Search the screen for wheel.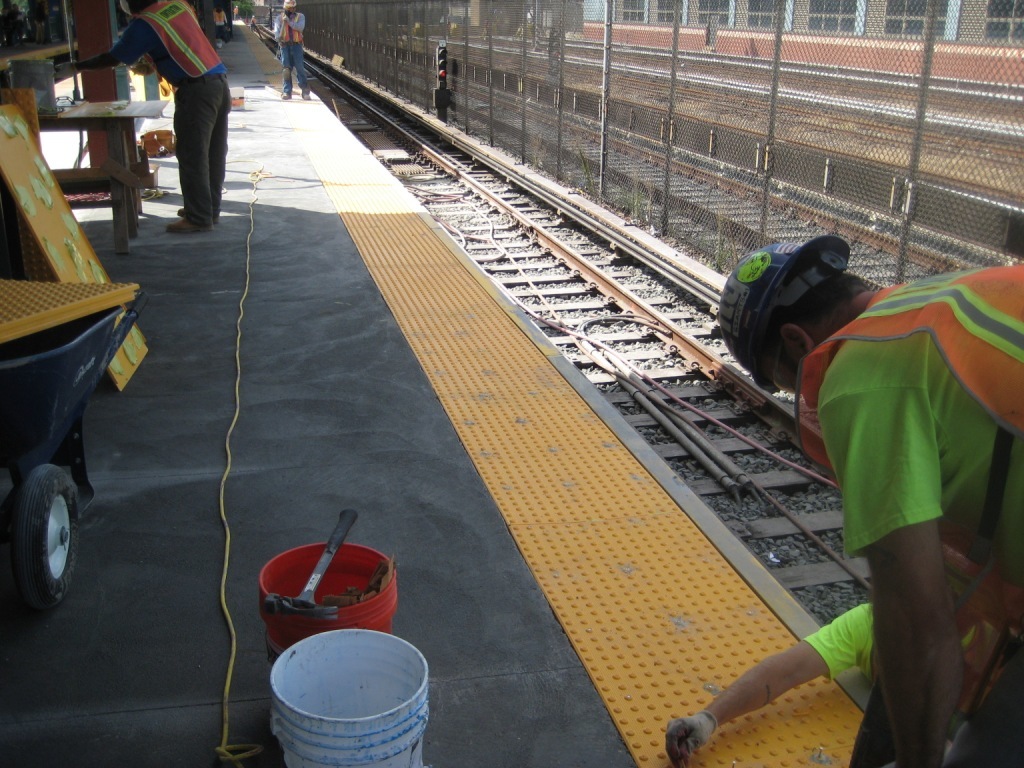
Found at (4,455,69,615).
